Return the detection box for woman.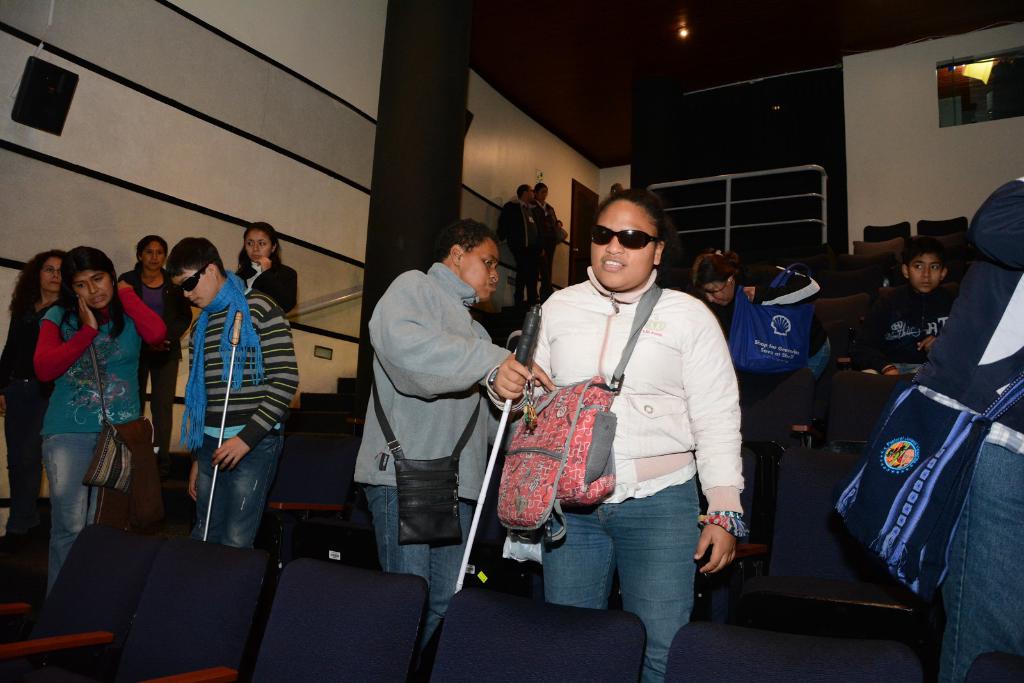
(232, 222, 297, 316).
